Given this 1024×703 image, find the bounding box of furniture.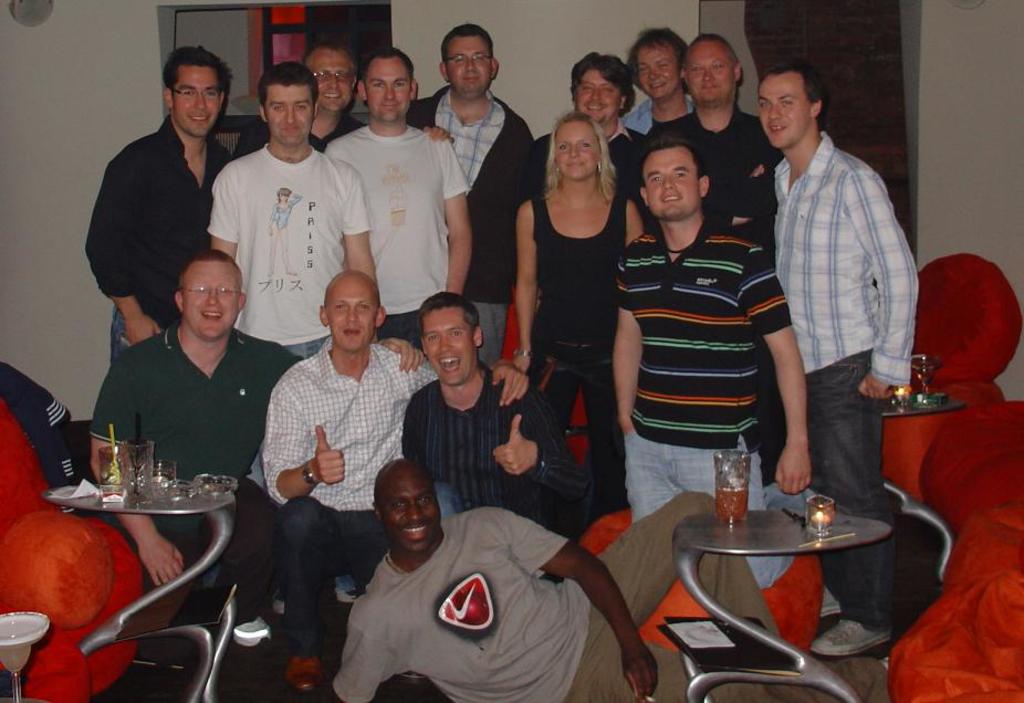
pyautogui.locateOnScreen(44, 482, 238, 702).
